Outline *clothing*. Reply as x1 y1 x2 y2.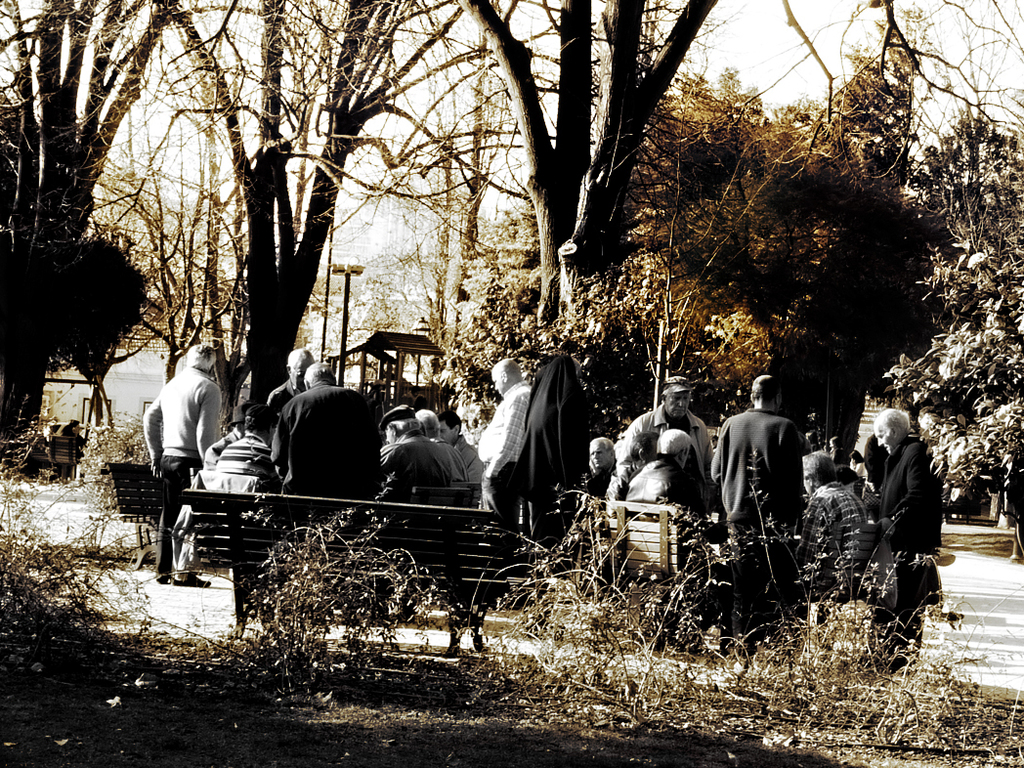
710 405 803 639.
